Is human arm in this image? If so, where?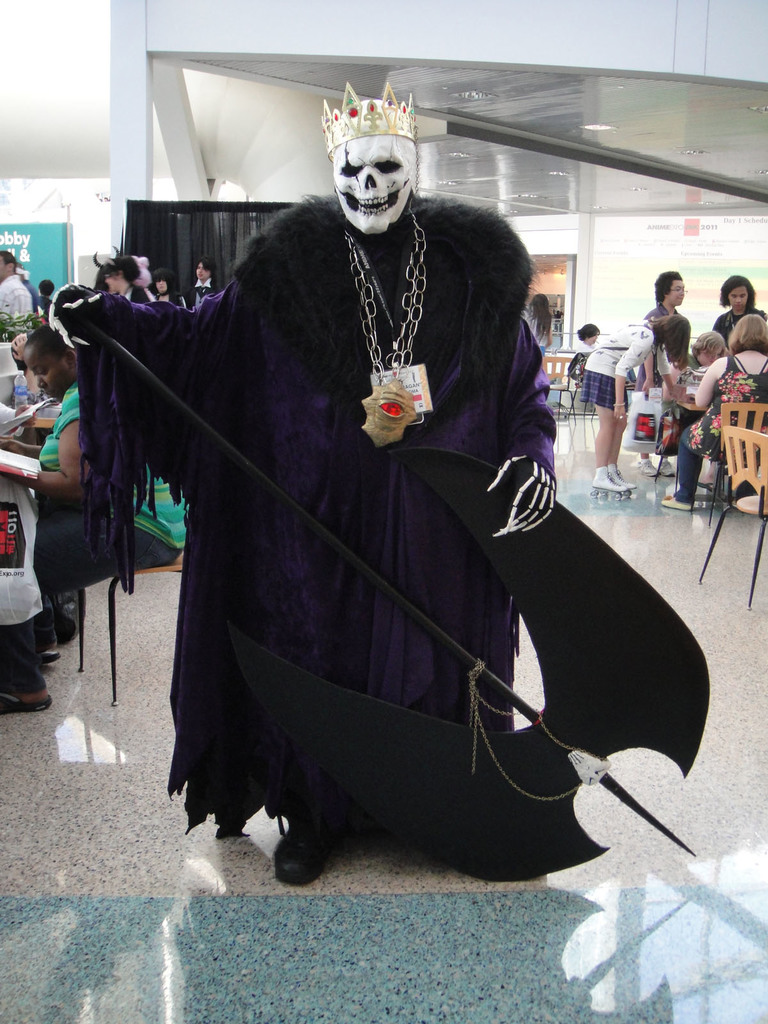
Yes, at [487,315,555,539].
